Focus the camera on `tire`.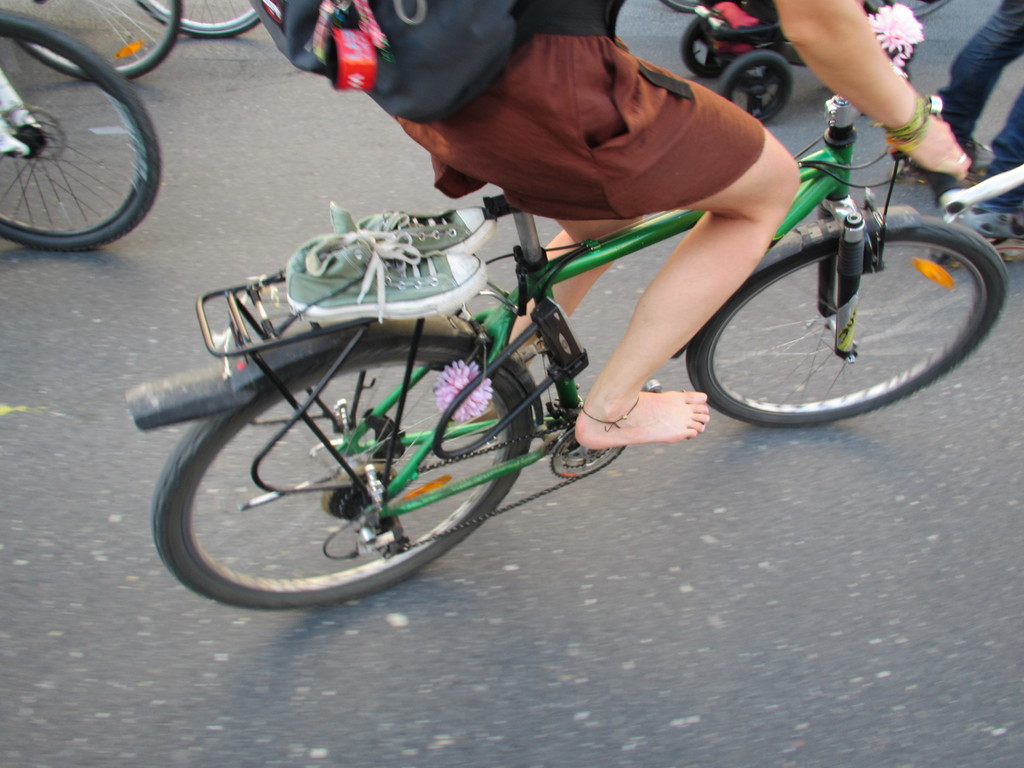
Focus region: {"x1": 0, "y1": 8, "x2": 160, "y2": 254}.
